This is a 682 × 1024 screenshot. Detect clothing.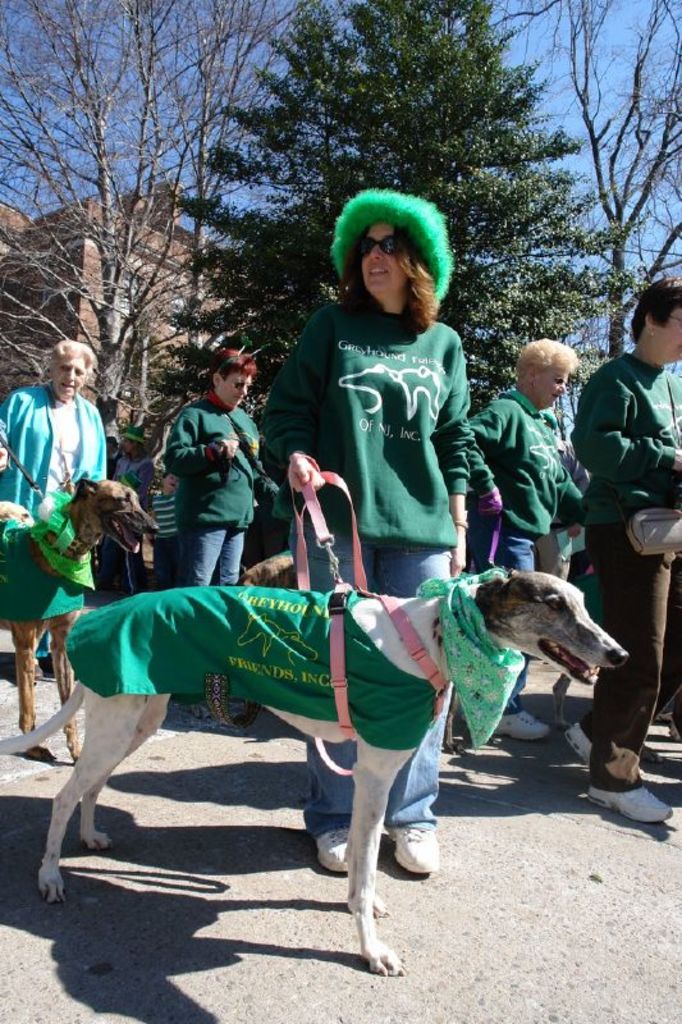
(x1=480, y1=387, x2=596, y2=594).
